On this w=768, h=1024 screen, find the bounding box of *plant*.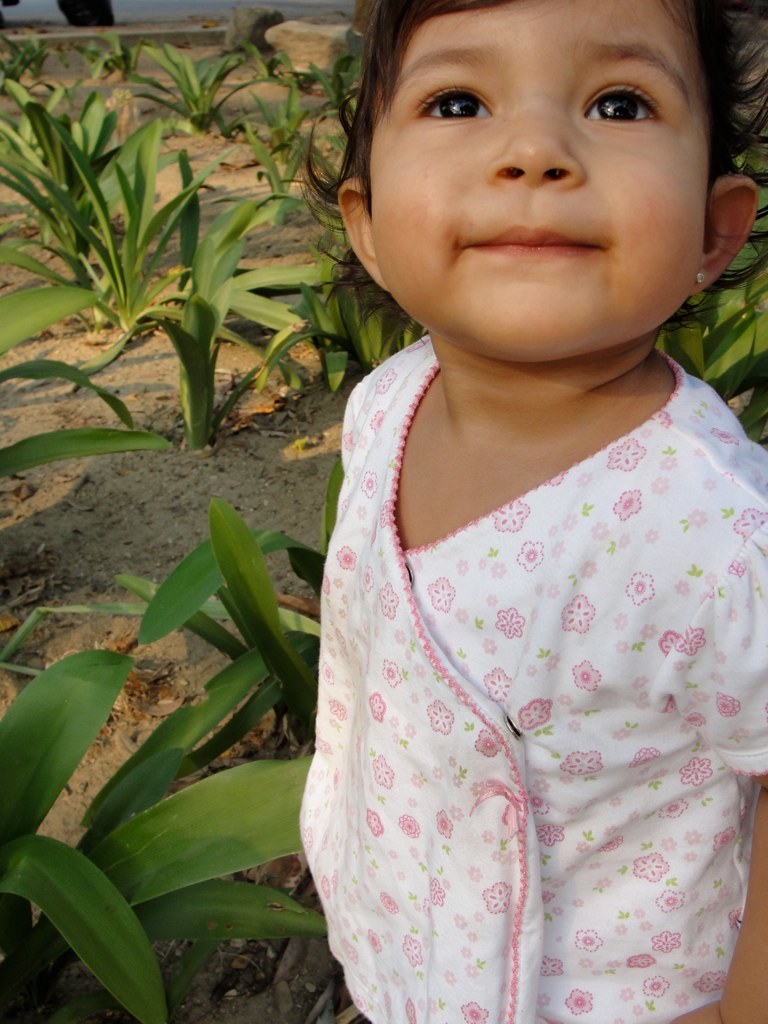
Bounding box: <box>0,67,165,305</box>.
